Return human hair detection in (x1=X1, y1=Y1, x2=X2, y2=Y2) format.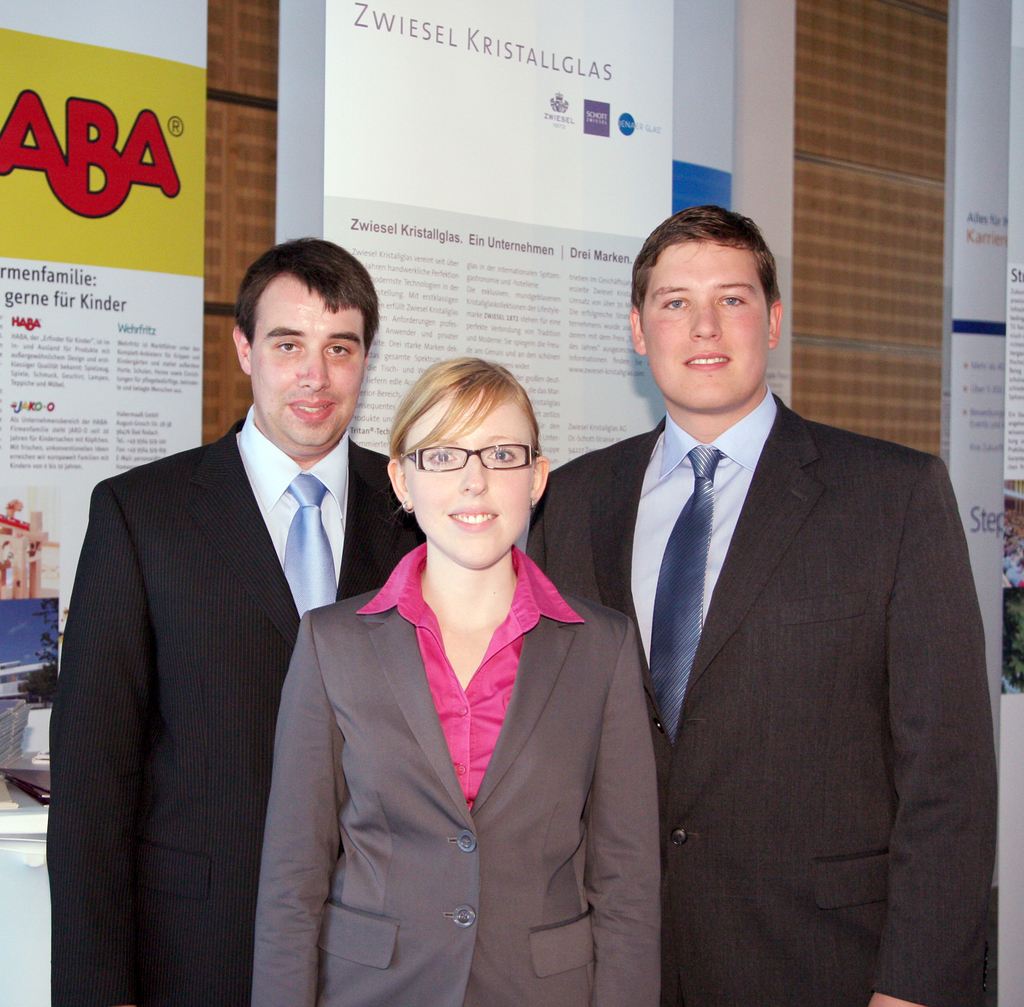
(x1=388, y1=356, x2=541, y2=457).
